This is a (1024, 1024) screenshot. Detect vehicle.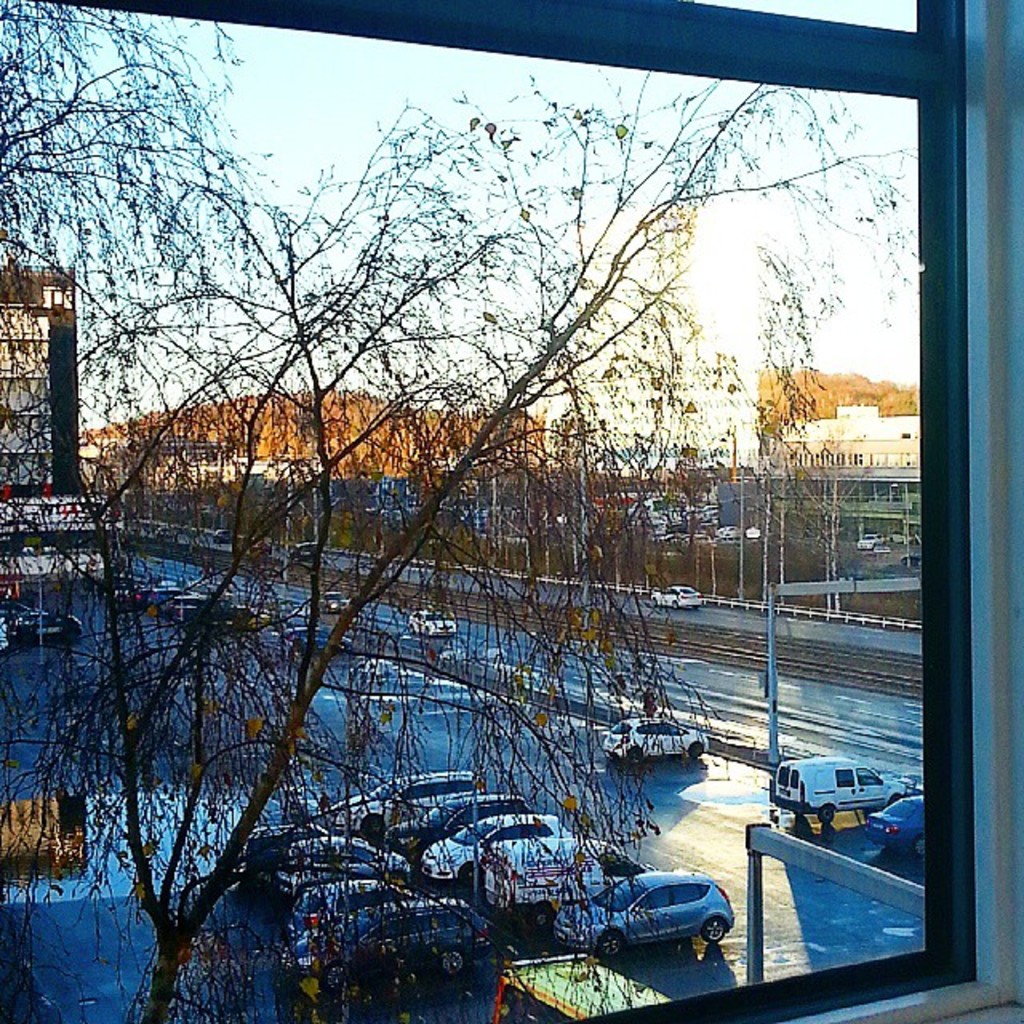
region(482, 834, 653, 907).
